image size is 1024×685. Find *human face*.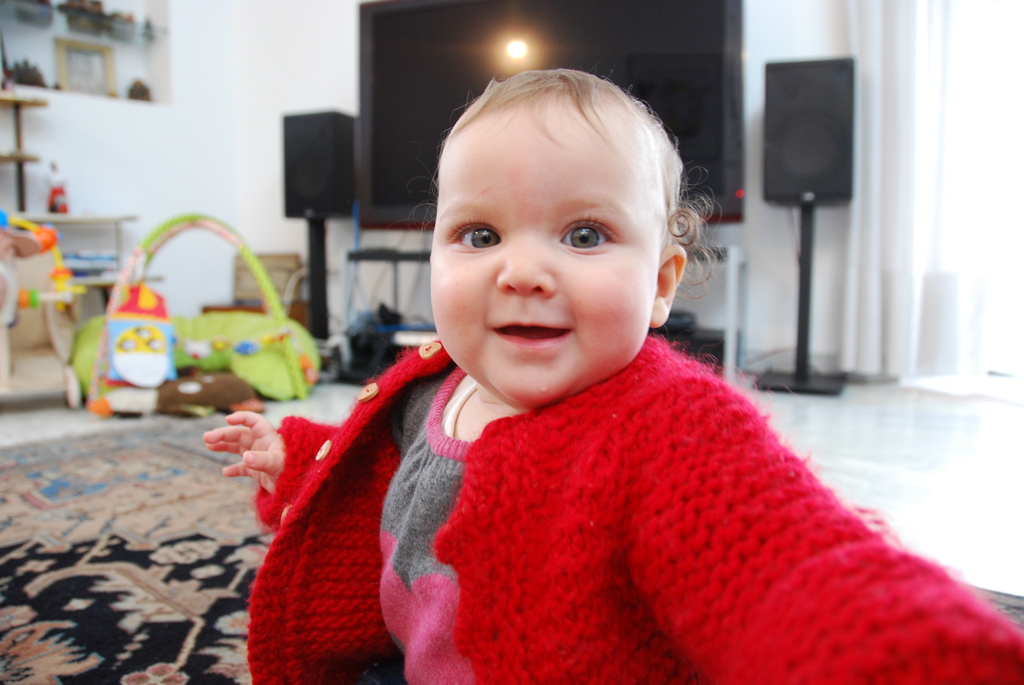
429:108:659:409.
